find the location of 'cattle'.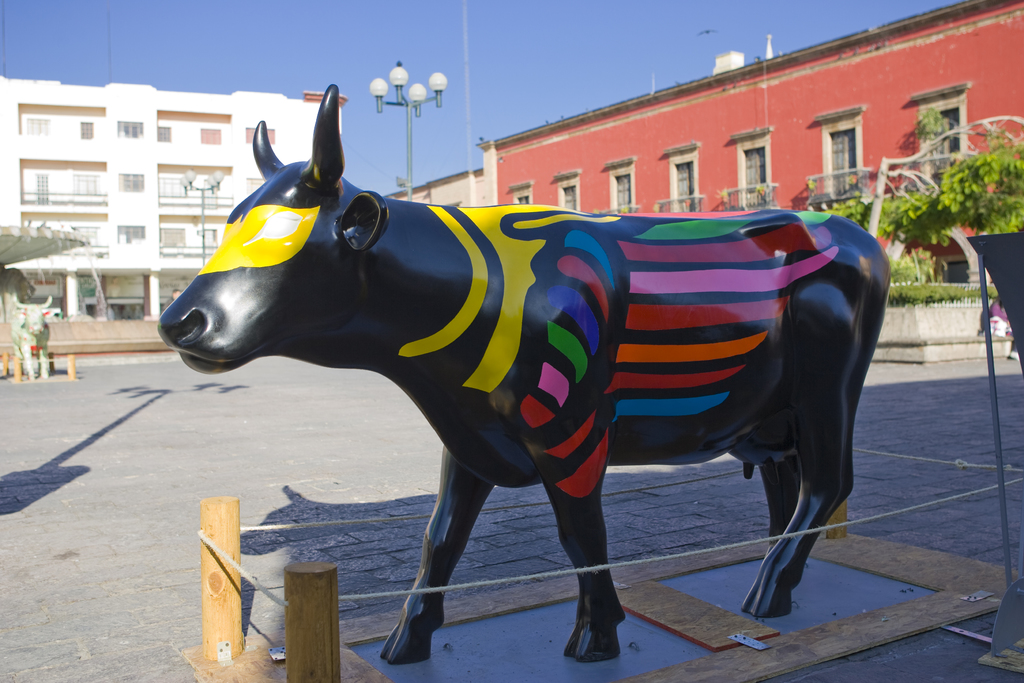
Location: left=7, top=292, right=58, bottom=382.
